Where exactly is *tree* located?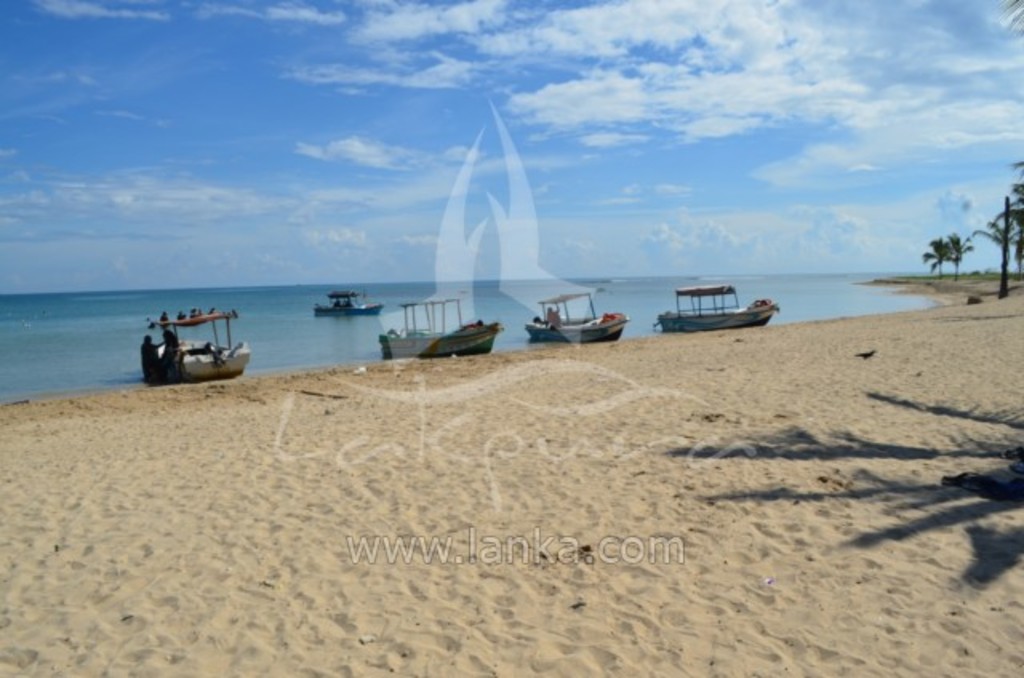
Its bounding box is 915,229,976,277.
